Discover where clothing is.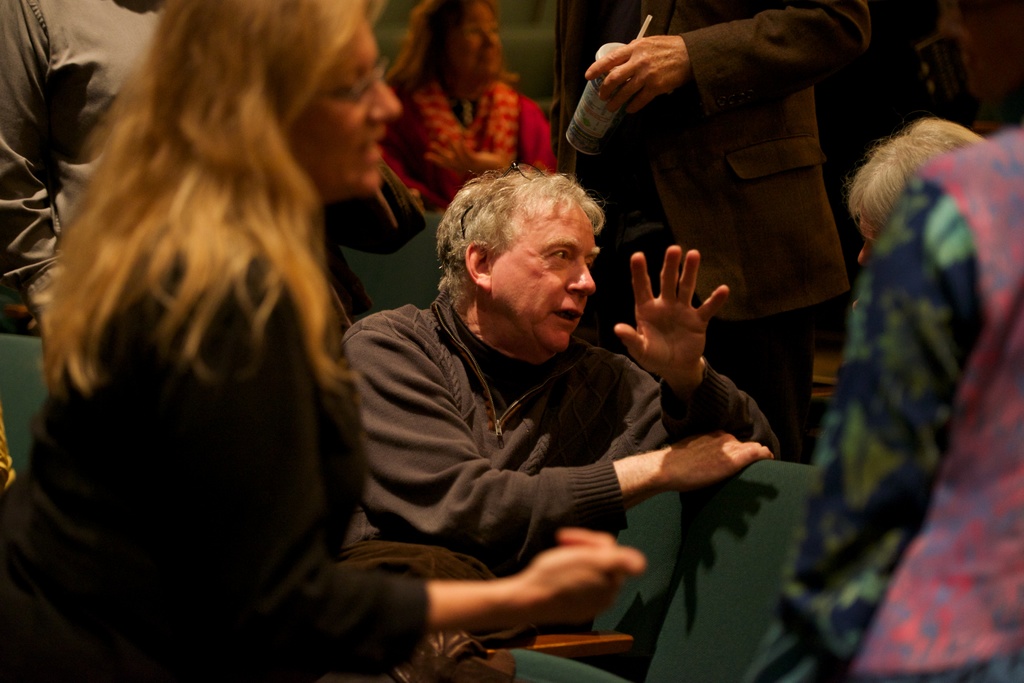
Discovered at rect(0, 250, 431, 682).
